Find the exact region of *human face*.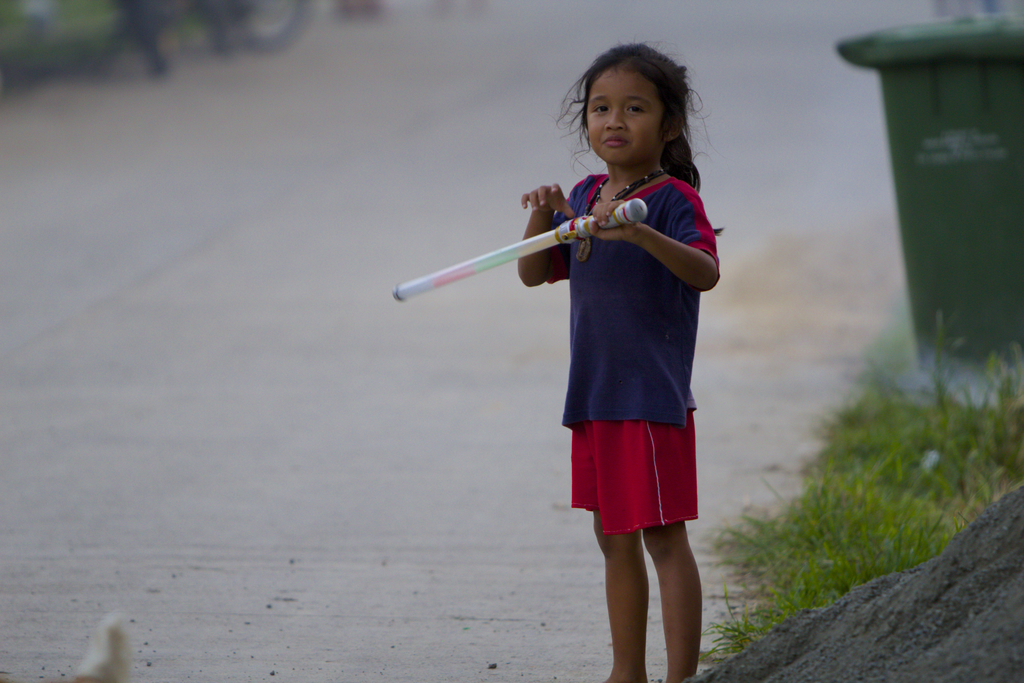
Exact region: crop(588, 69, 661, 167).
